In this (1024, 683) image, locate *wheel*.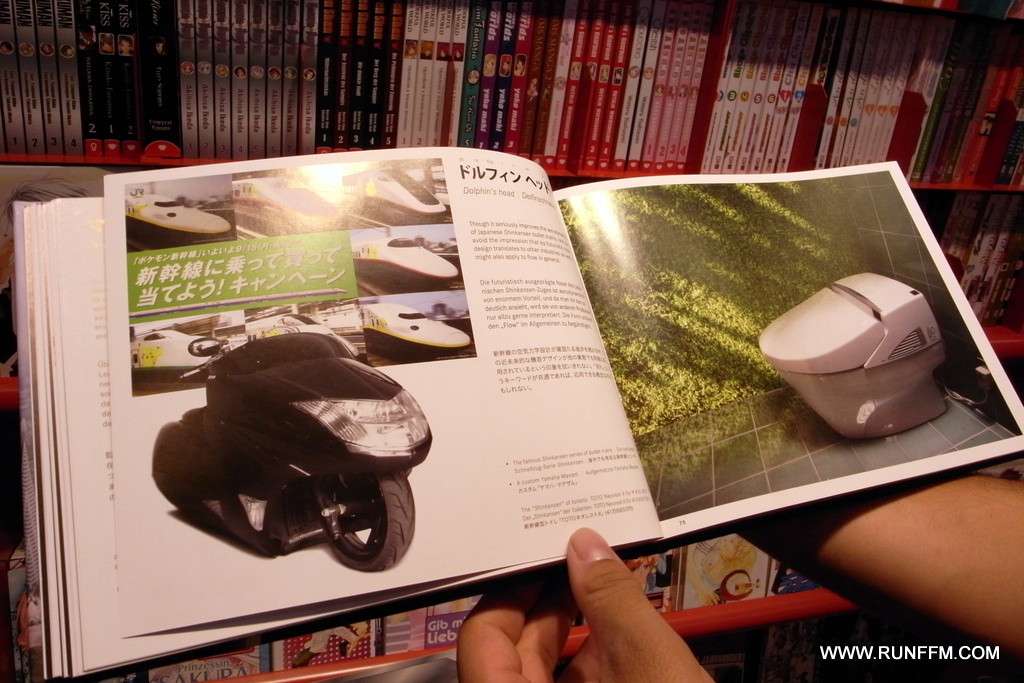
Bounding box: [317,453,419,578].
